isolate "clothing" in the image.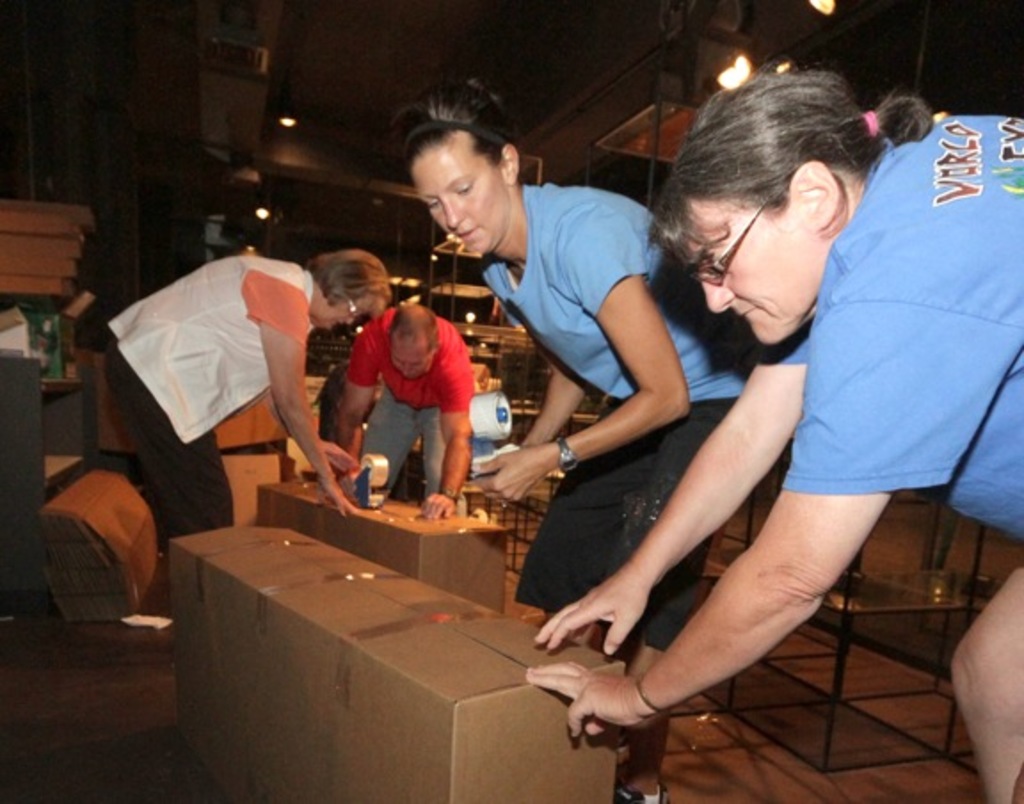
Isolated region: 763 103 1022 560.
